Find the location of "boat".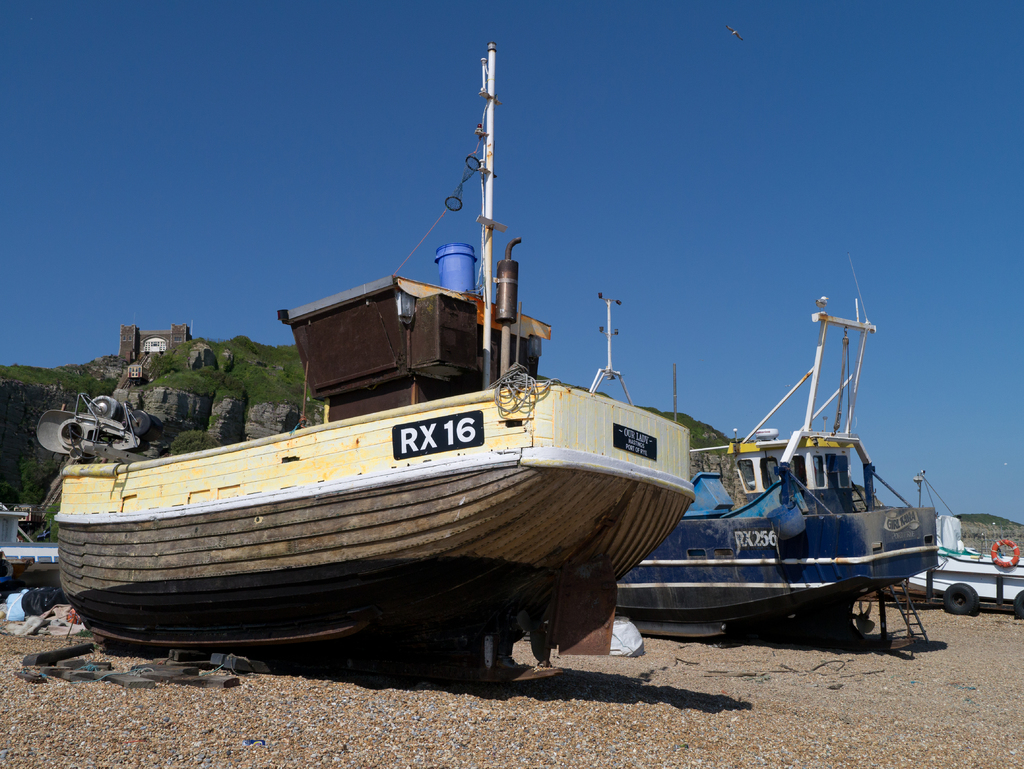
Location: <region>611, 287, 941, 636</region>.
